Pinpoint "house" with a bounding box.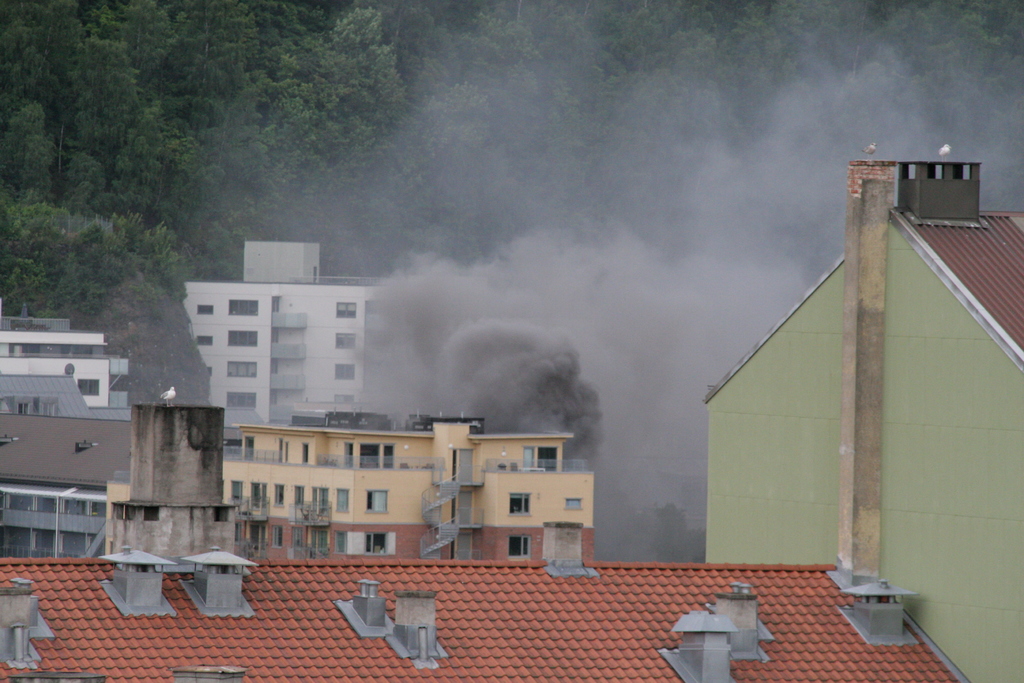
detection(0, 406, 136, 552).
